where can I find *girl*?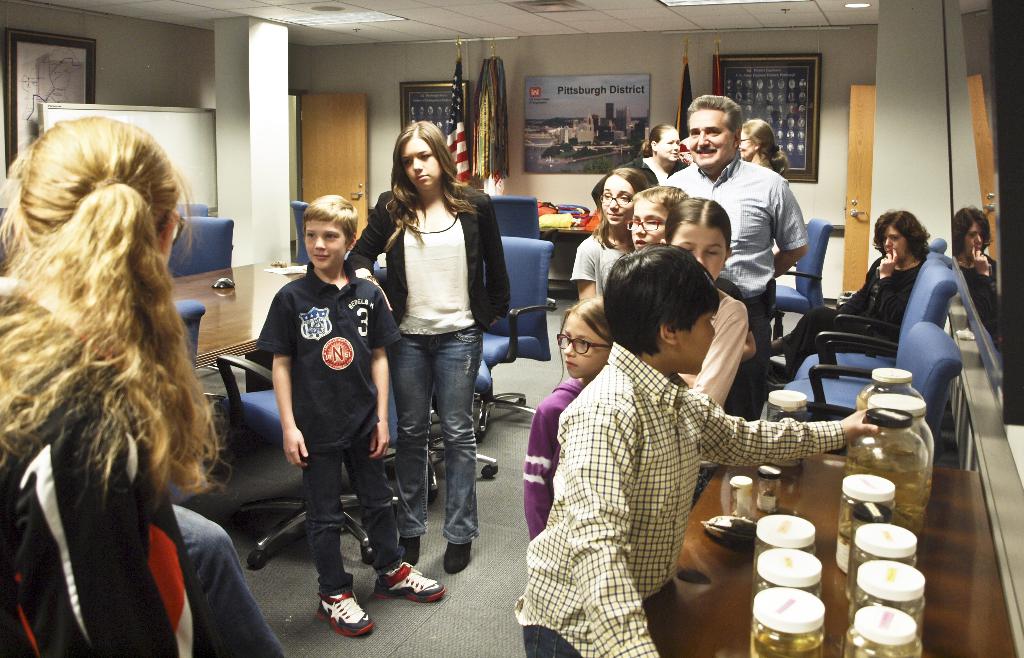
You can find it at 770, 209, 929, 382.
